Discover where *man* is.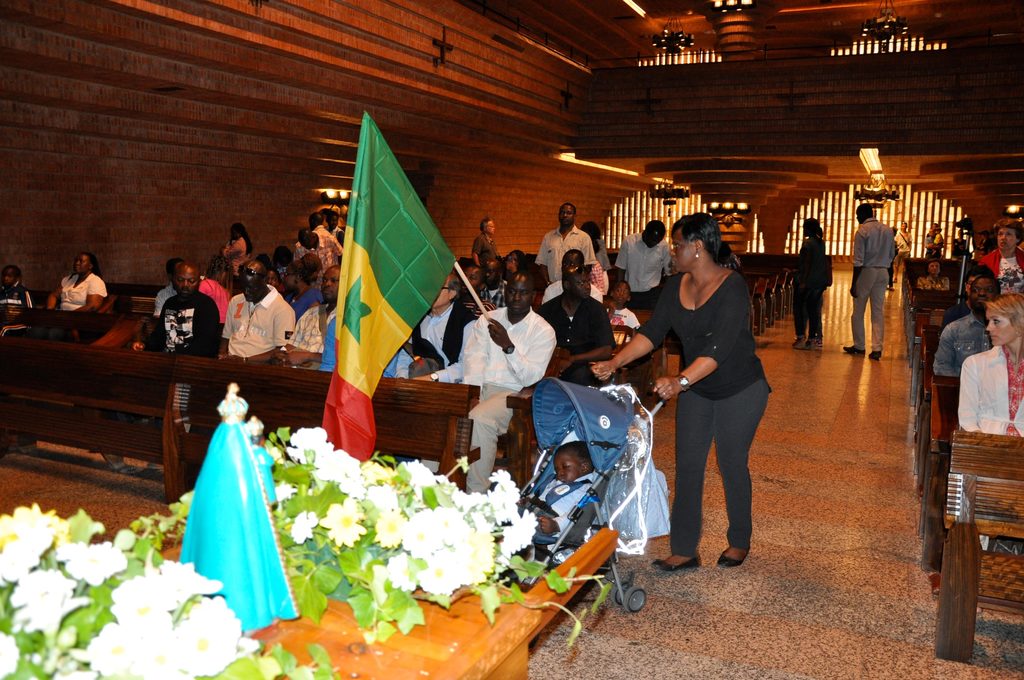
Discovered at 471/218/493/264.
